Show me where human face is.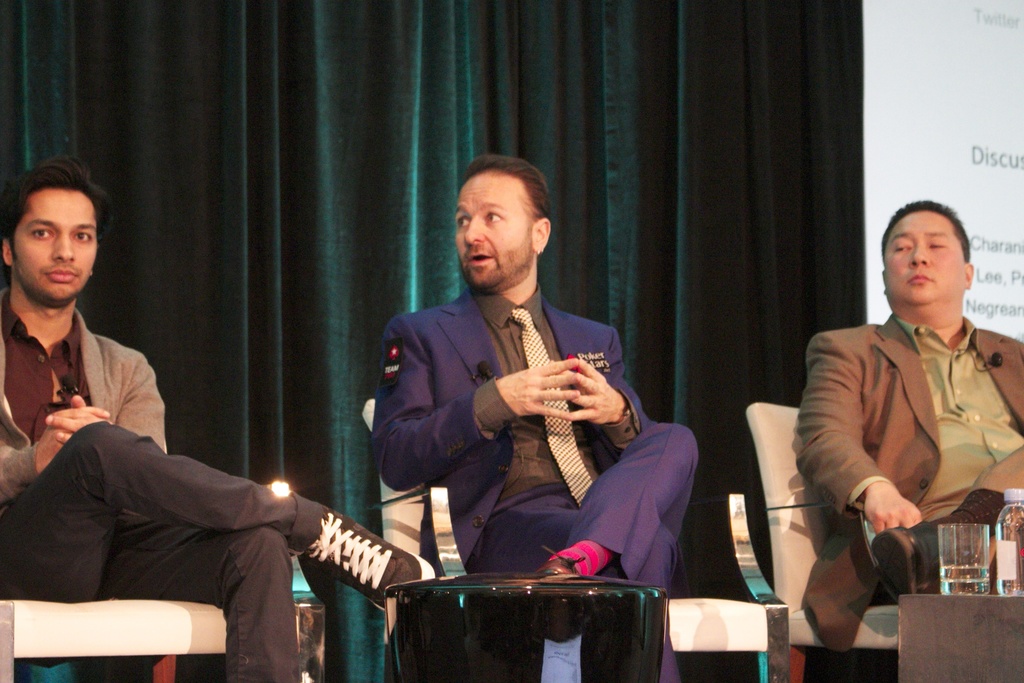
human face is at 11, 186, 100, 299.
